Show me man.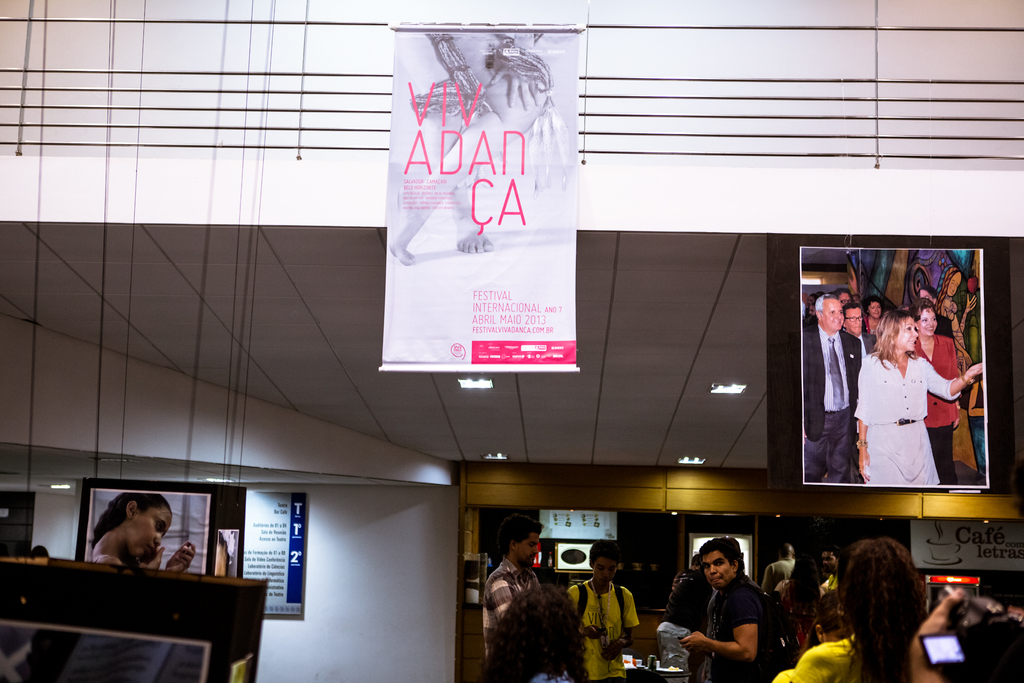
man is here: {"left": 842, "top": 304, "right": 868, "bottom": 353}.
